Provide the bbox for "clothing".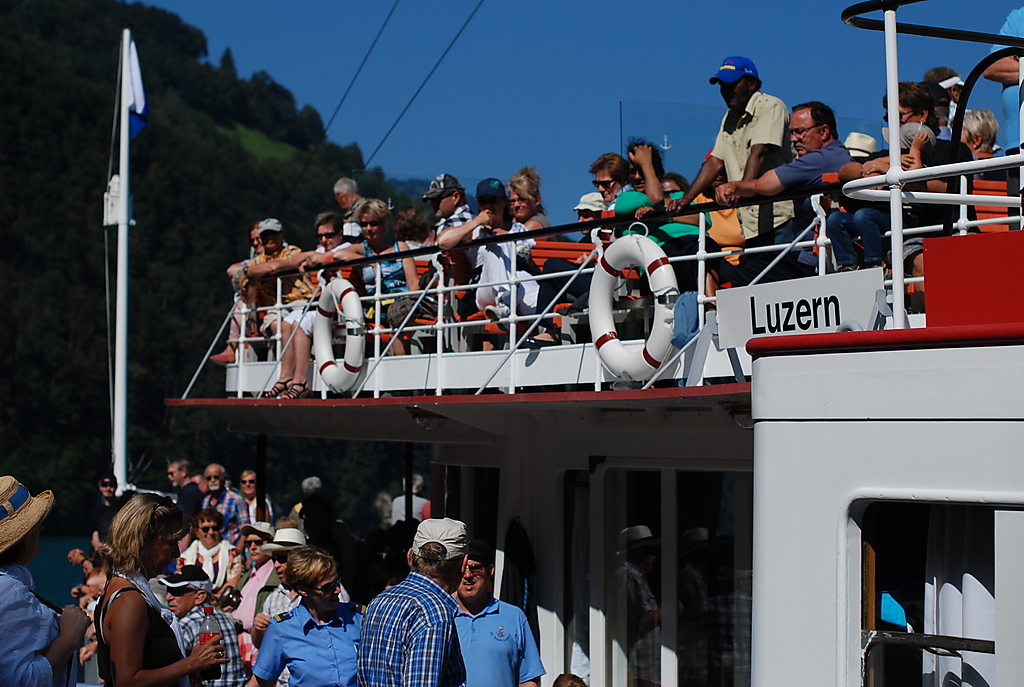
[248,598,365,685].
